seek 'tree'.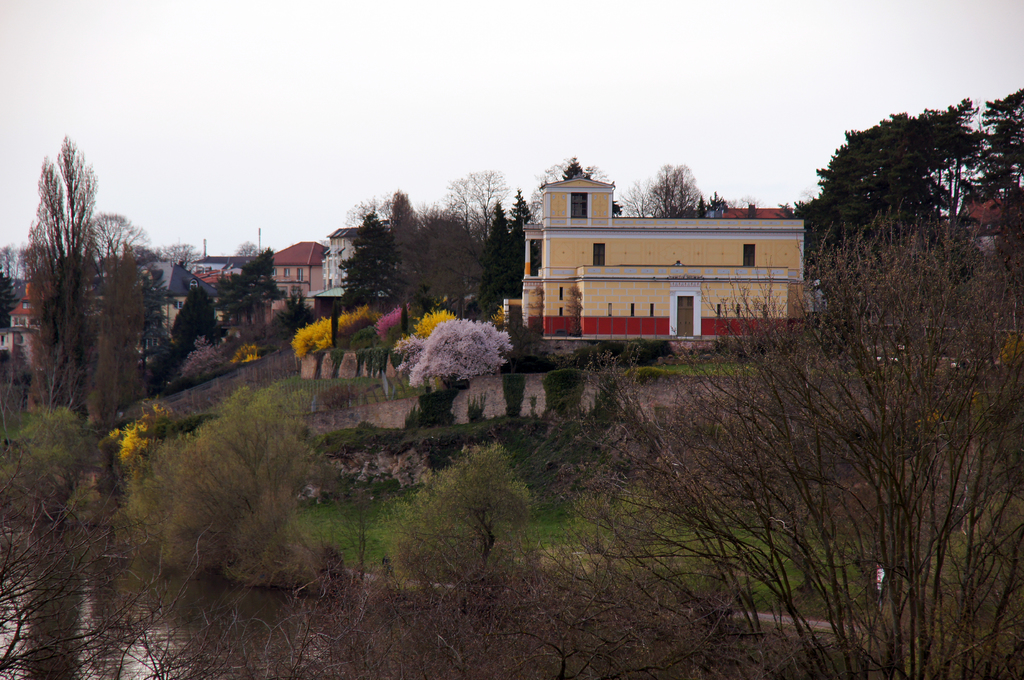
box=[172, 381, 317, 590].
